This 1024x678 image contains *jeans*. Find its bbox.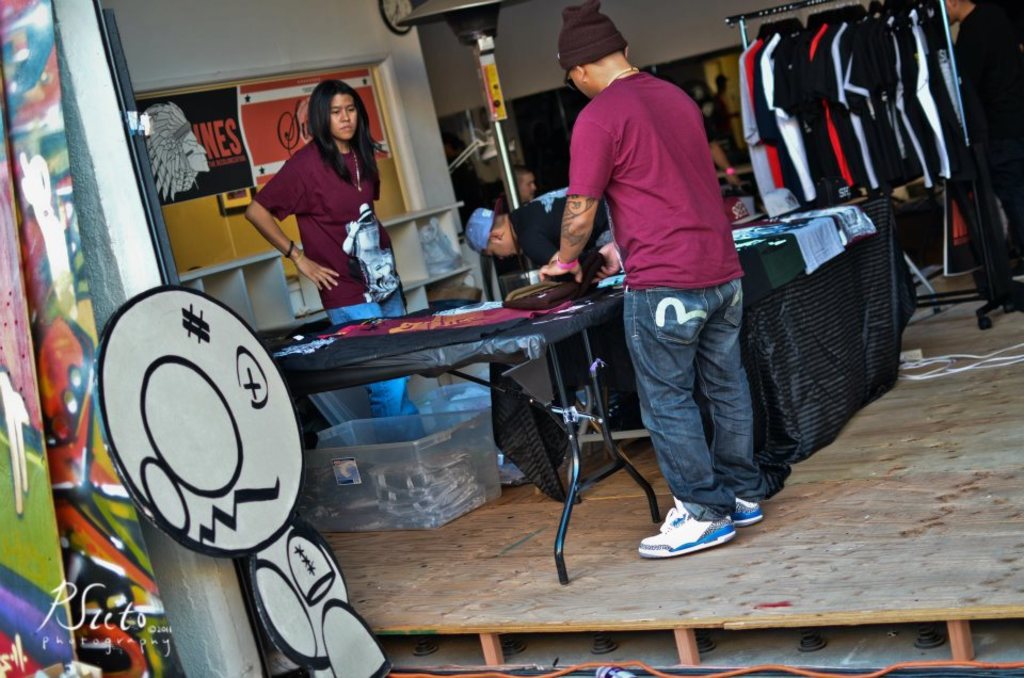
bbox=(638, 274, 786, 544).
